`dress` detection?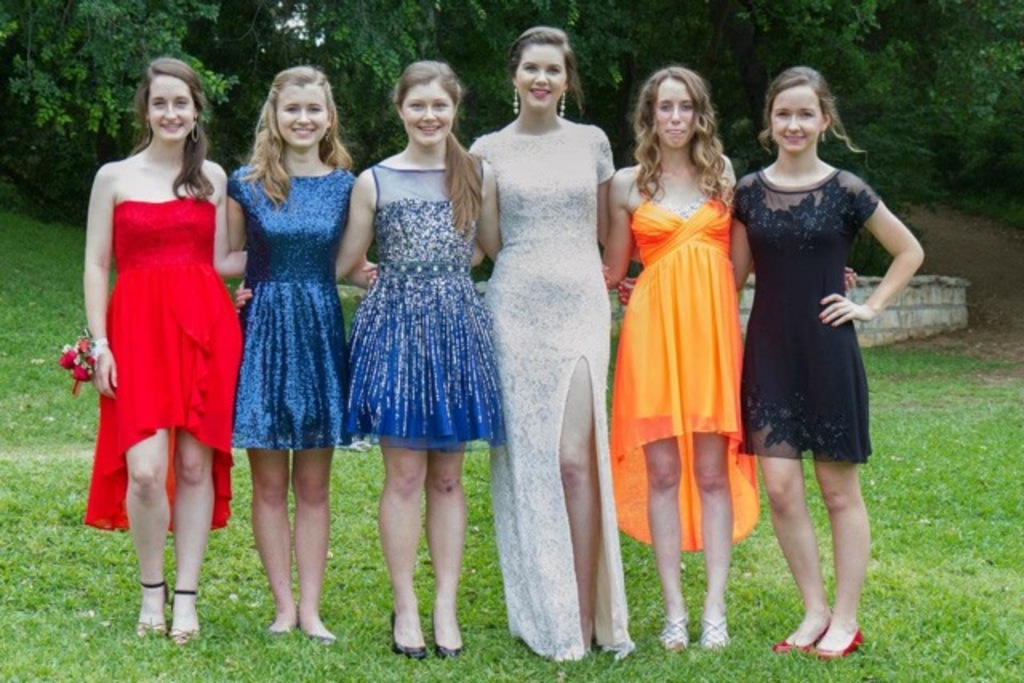
BBox(85, 198, 243, 531)
